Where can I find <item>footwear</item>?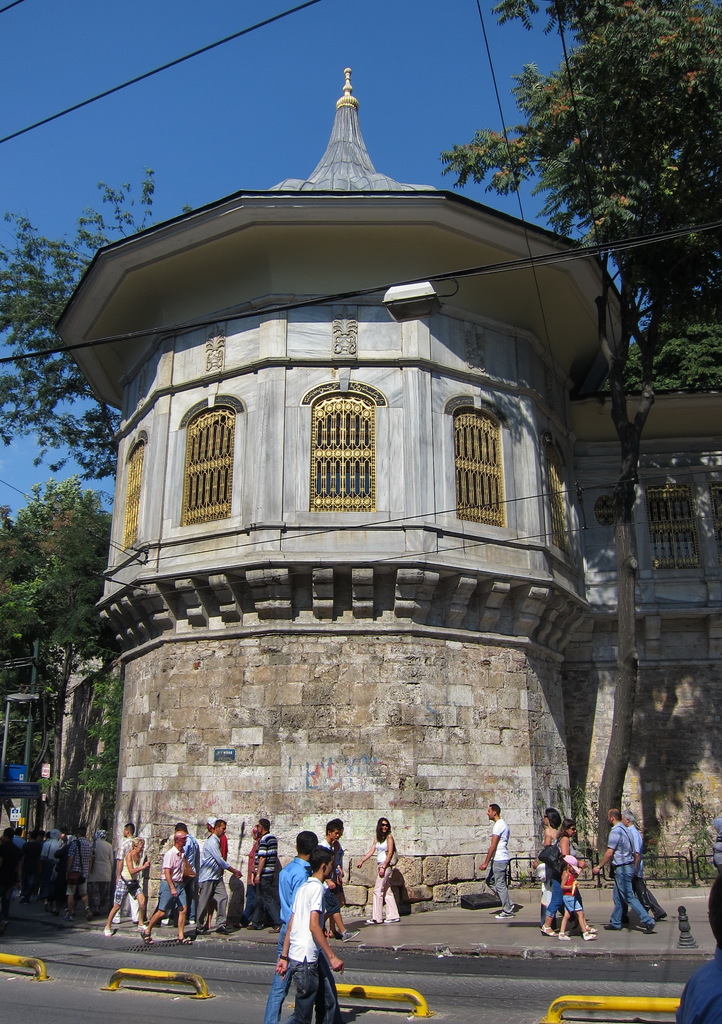
You can find it at select_region(582, 931, 595, 942).
